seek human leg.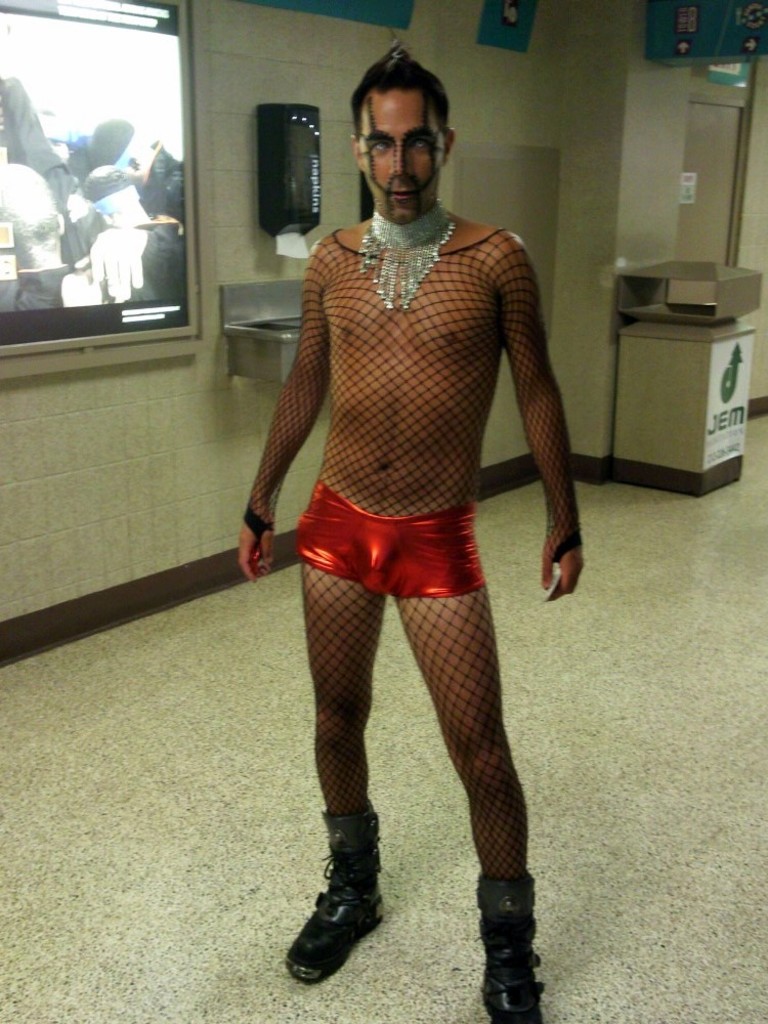
(394,586,545,1023).
